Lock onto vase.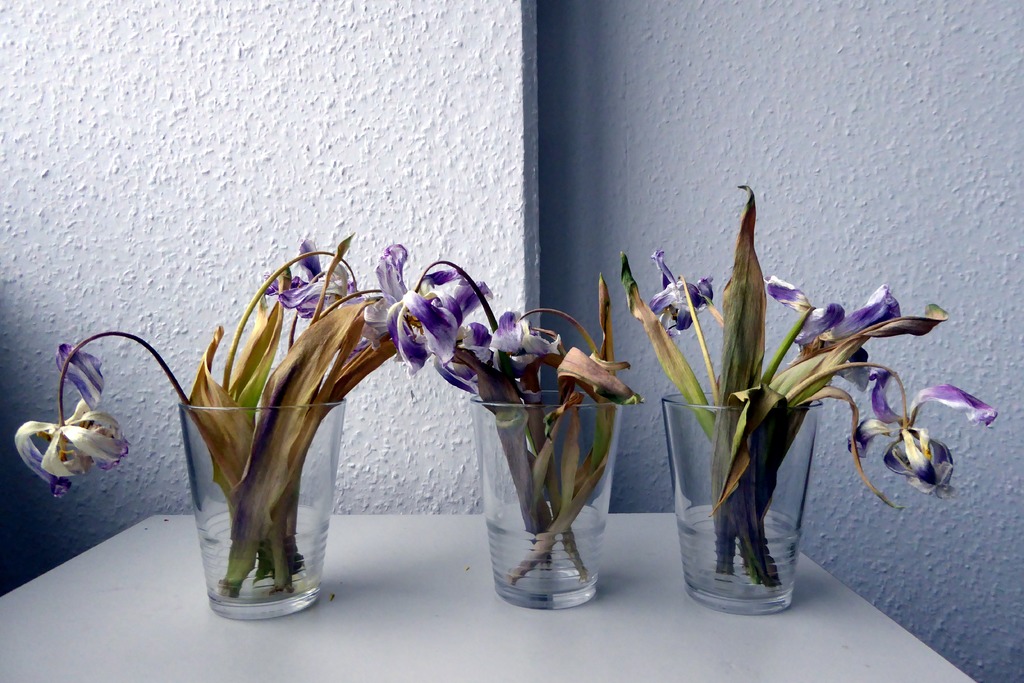
Locked: <bbox>659, 390, 824, 614</bbox>.
